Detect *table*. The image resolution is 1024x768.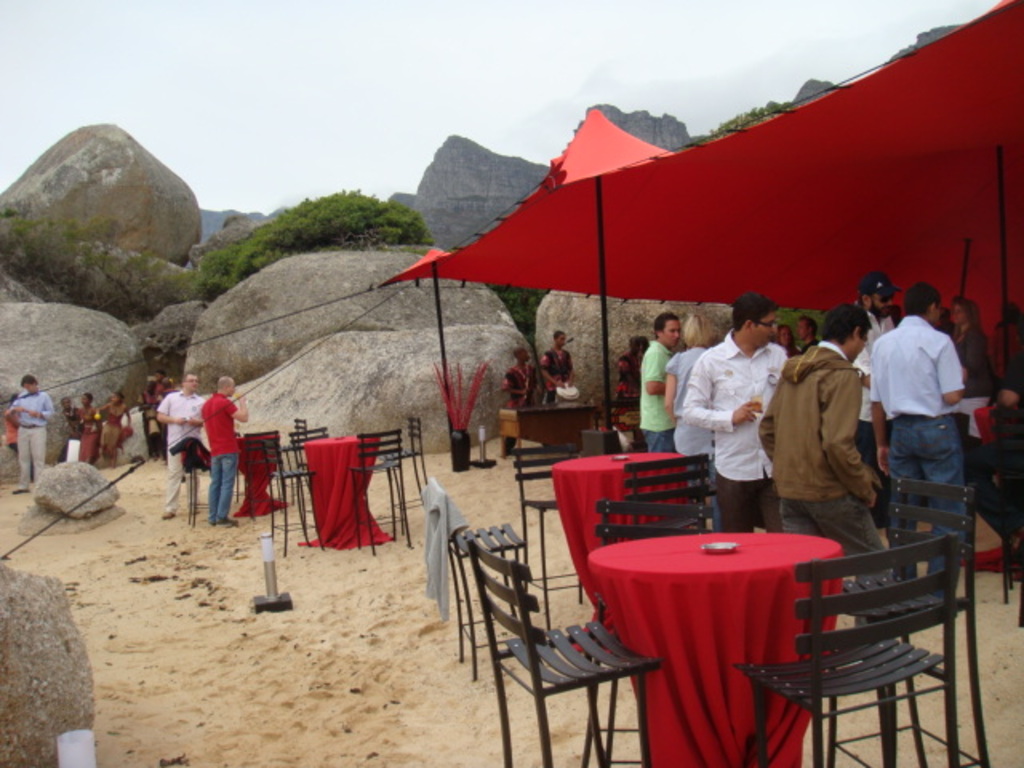
box=[576, 490, 862, 750].
